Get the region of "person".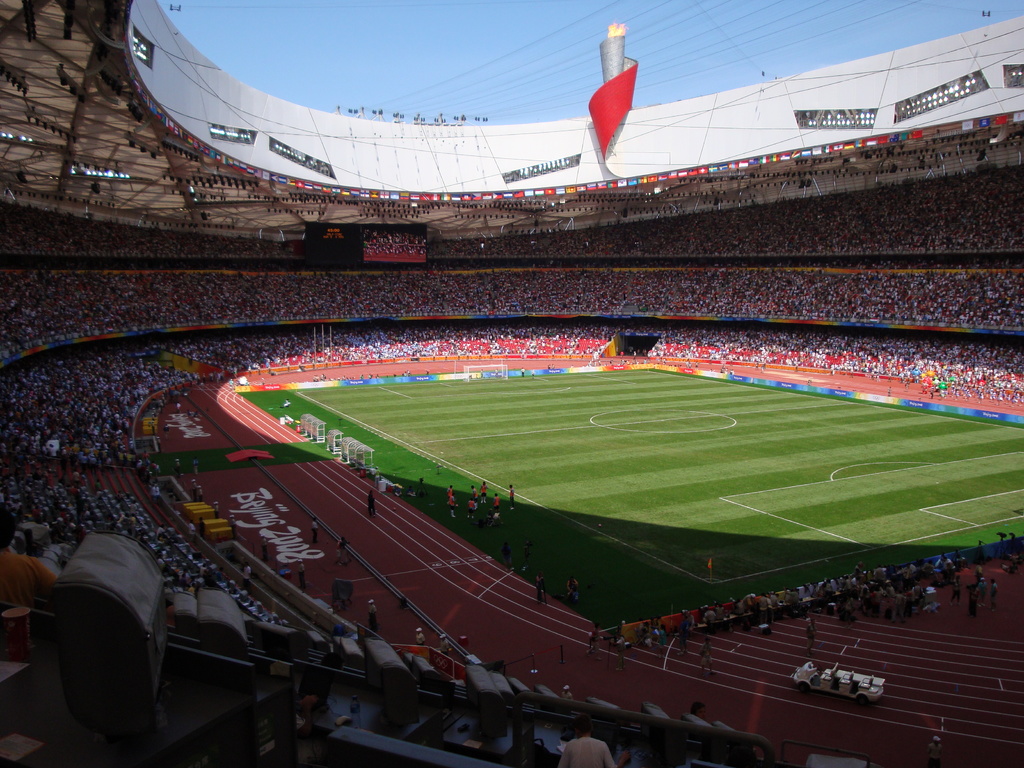
<region>306, 517, 320, 548</region>.
